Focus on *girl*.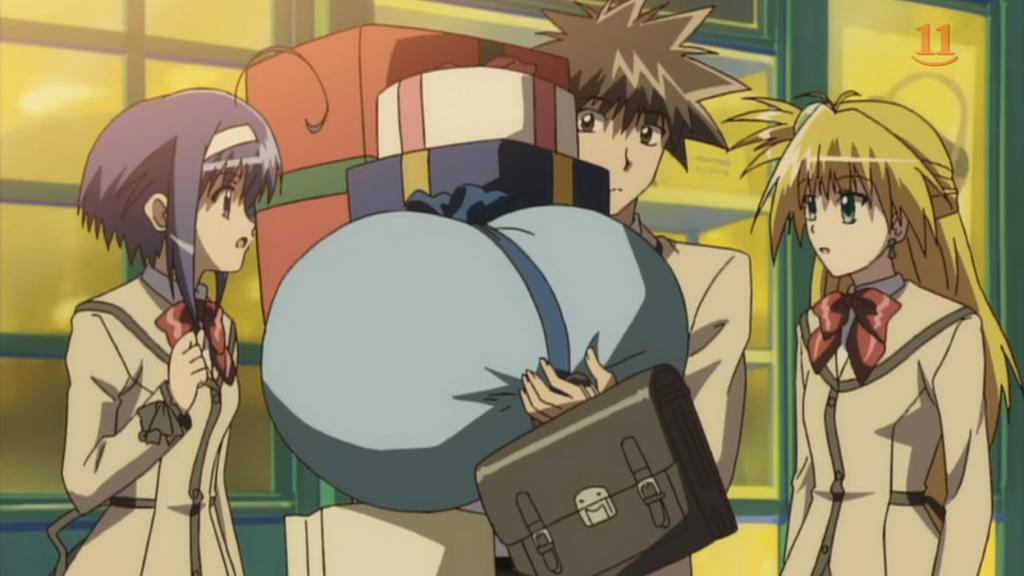
Focused at locate(41, 87, 290, 574).
